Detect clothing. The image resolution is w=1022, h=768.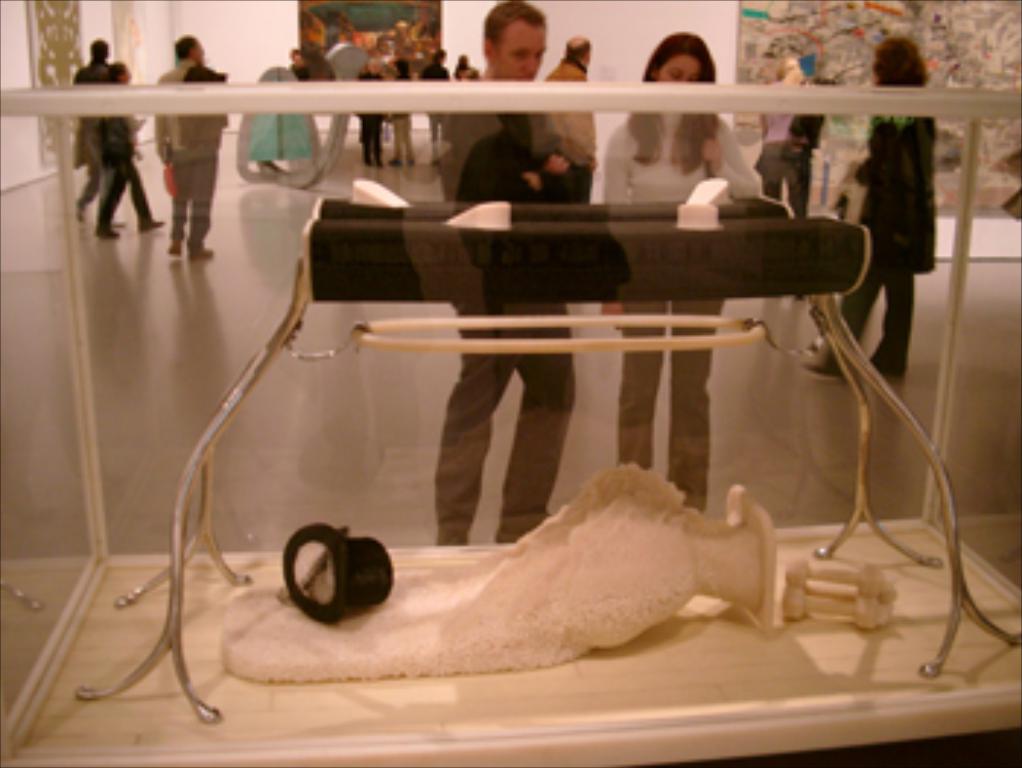
bbox=(88, 114, 161, 245).
